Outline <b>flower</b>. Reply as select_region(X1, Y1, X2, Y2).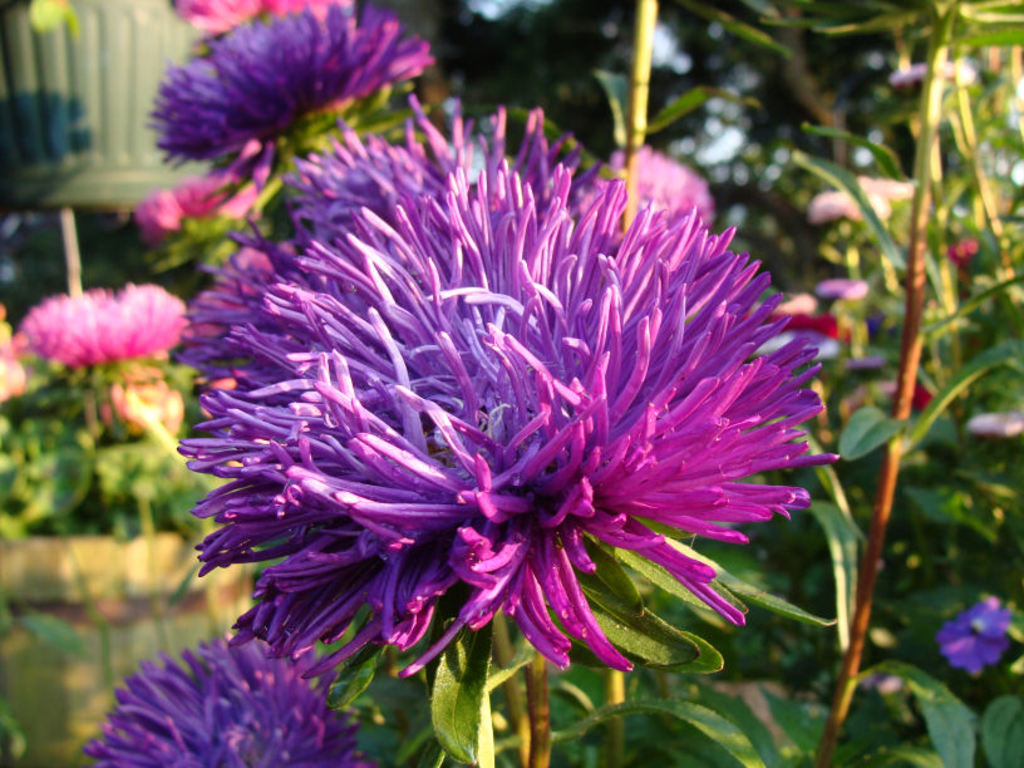
select_region(158, 122, 804, 712).
